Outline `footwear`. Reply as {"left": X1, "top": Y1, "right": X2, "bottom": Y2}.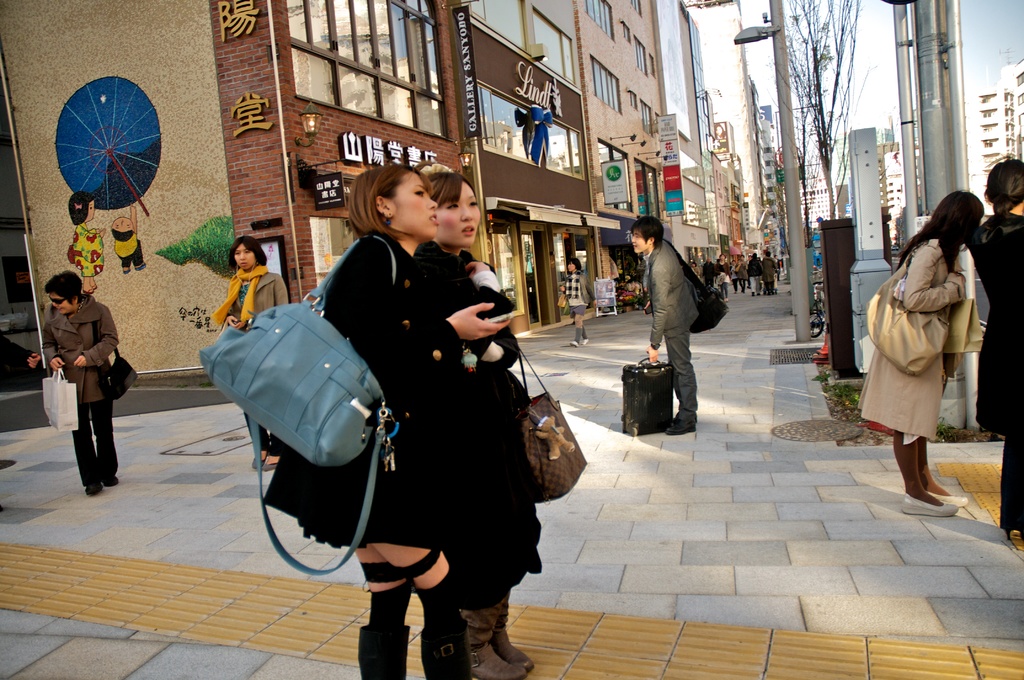
{"left": 904, "top": 491, "right": 961, "bottom": 519}.
